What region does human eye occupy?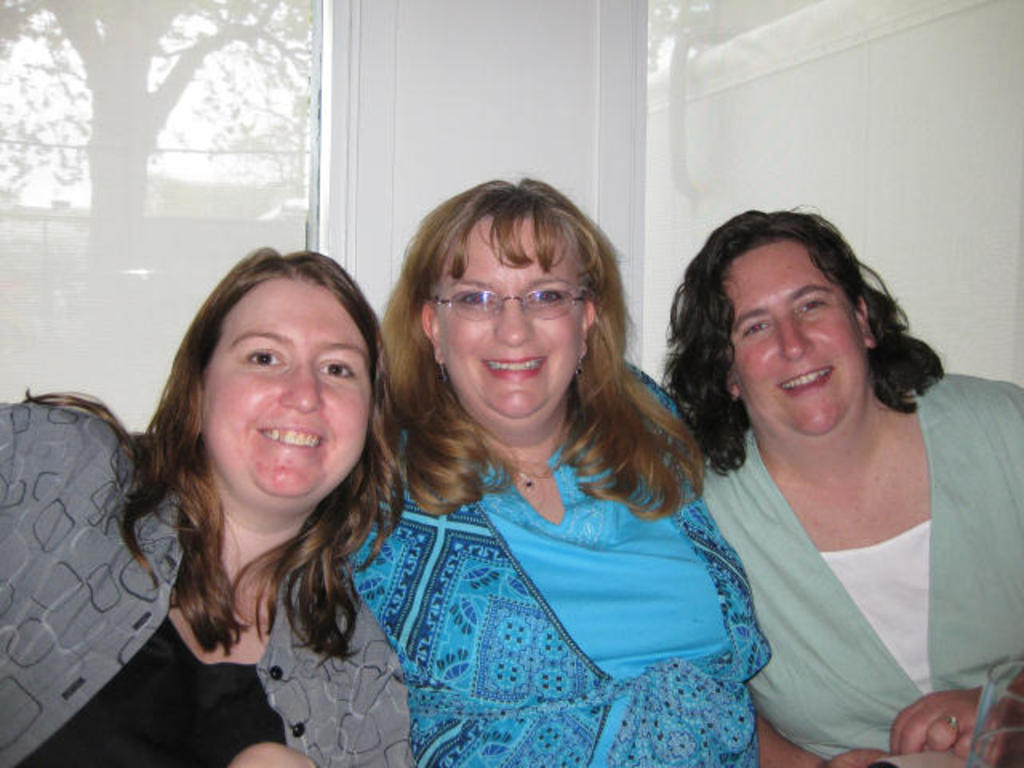
bbox=(742, 318, 774, 338).
